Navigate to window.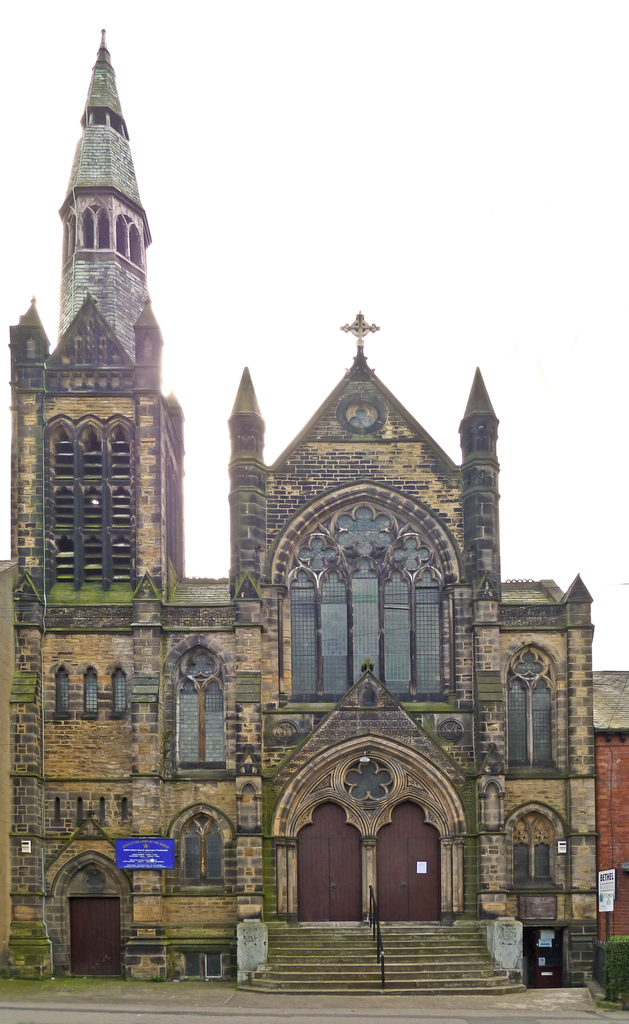
Navigation target: [left=499, top=638, right=559, bottom=778].
